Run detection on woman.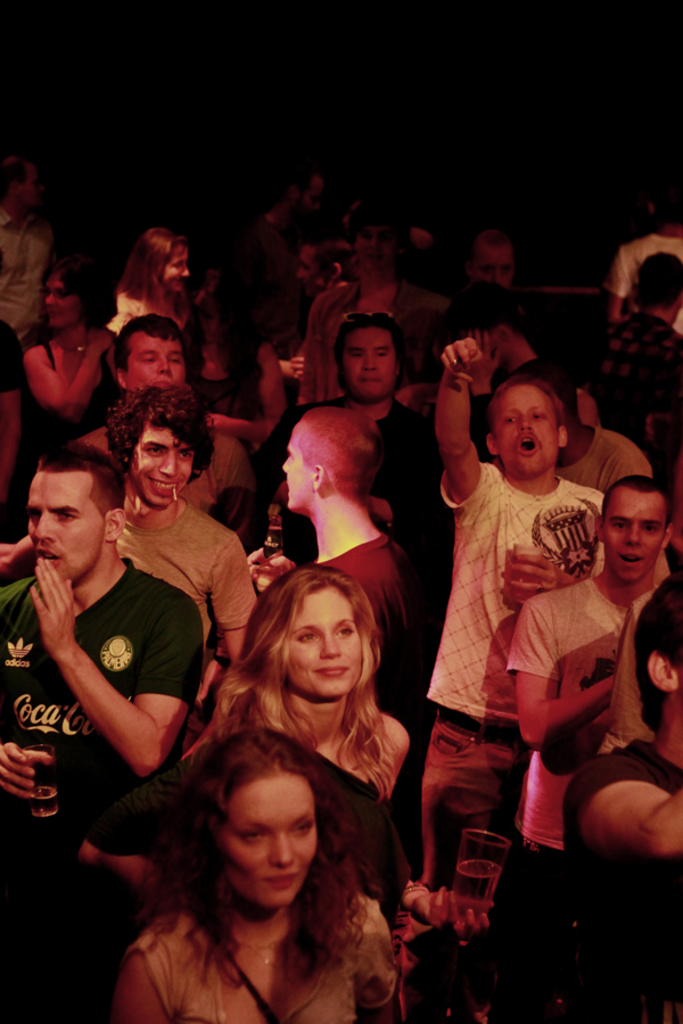
Result: pyautogui.locateOnScreen(18, 258, 123, 492).
